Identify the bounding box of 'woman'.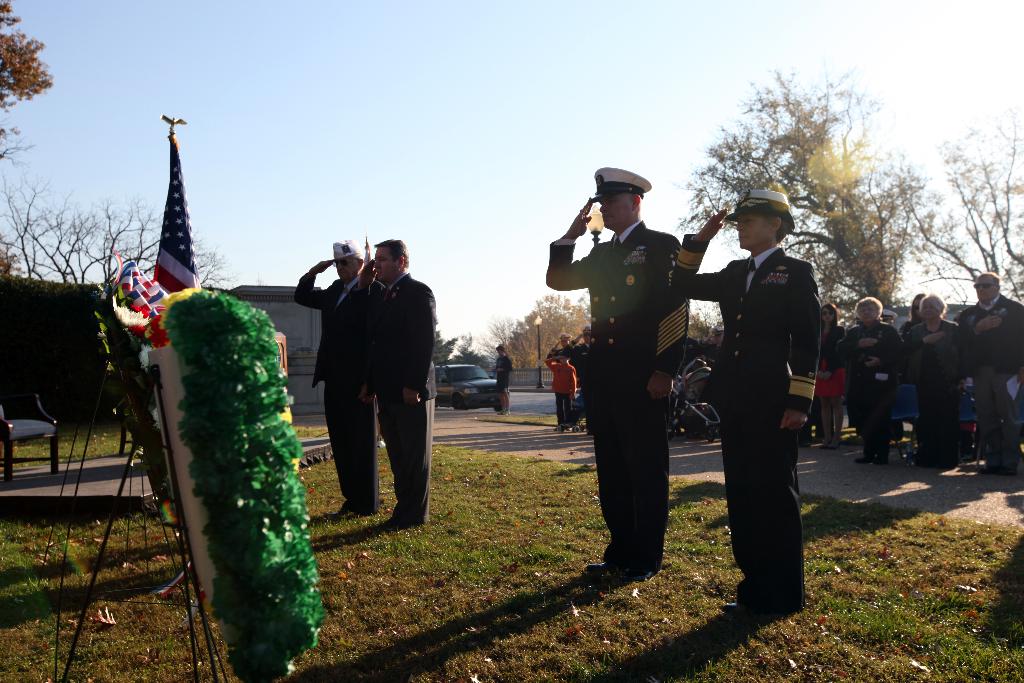
x1=809, y1=304, x2=842, y2=452.
